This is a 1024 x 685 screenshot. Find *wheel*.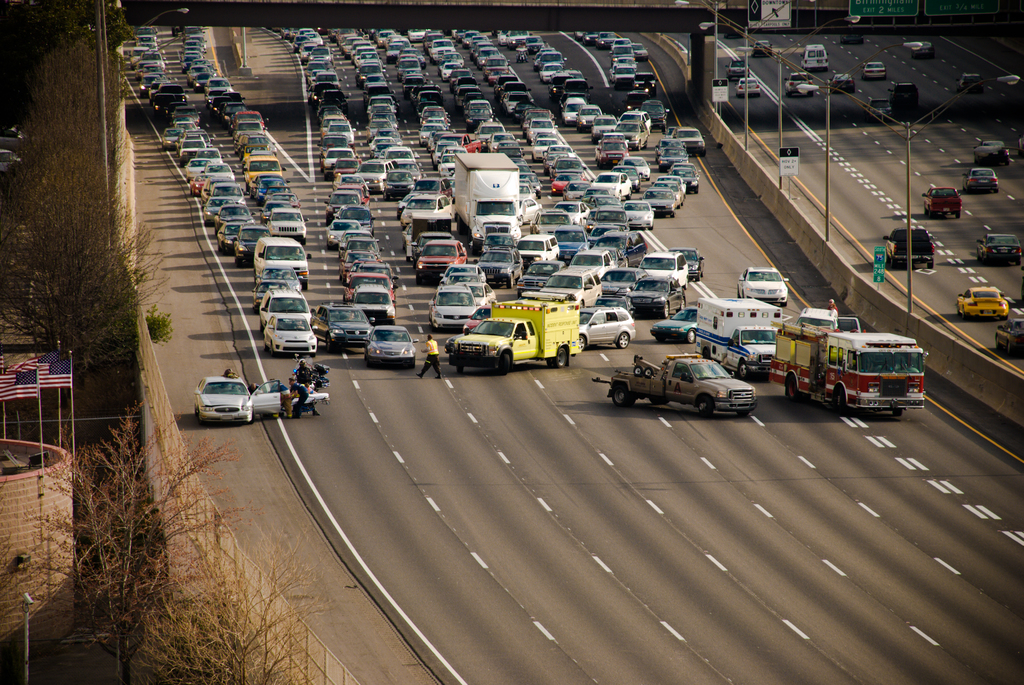
Bounding box: [614, 386, 627, 407].
